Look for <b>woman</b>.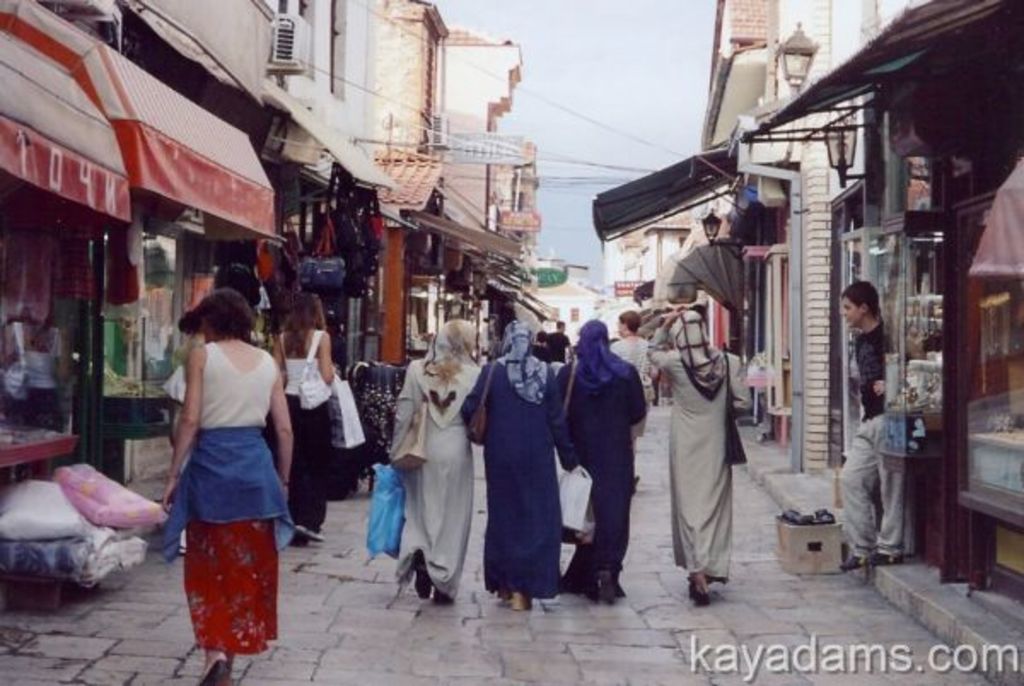
Found: bbox(546, 328, 642, 619).
